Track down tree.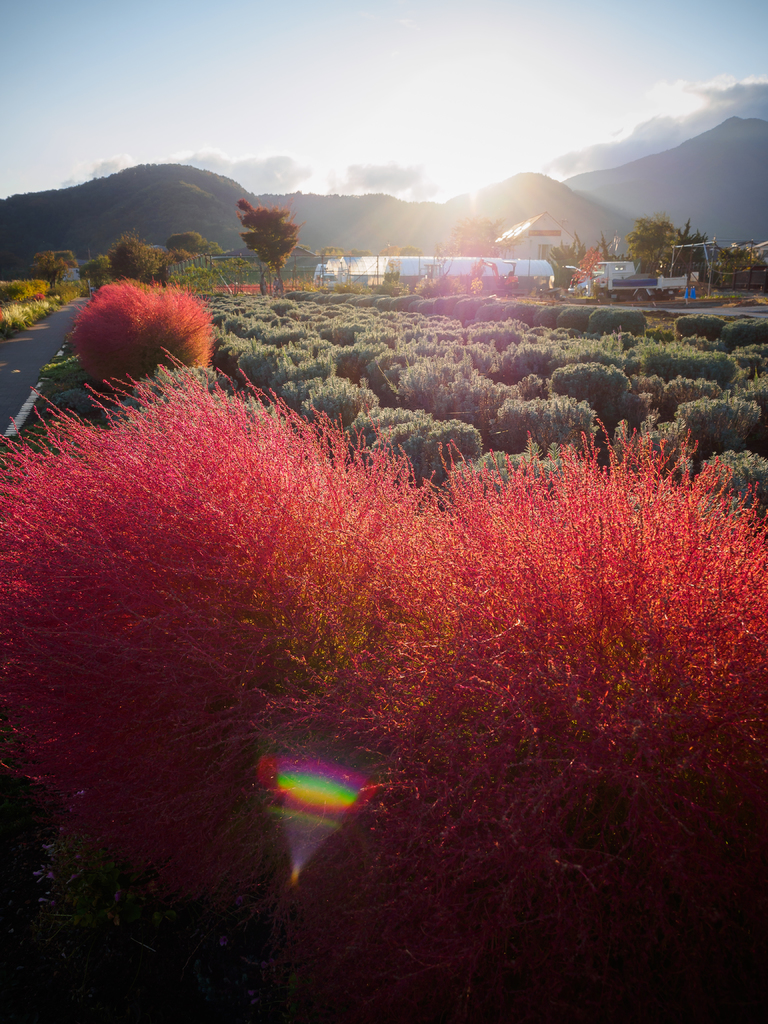
Tracked to box(166, 230, 218, 257).
